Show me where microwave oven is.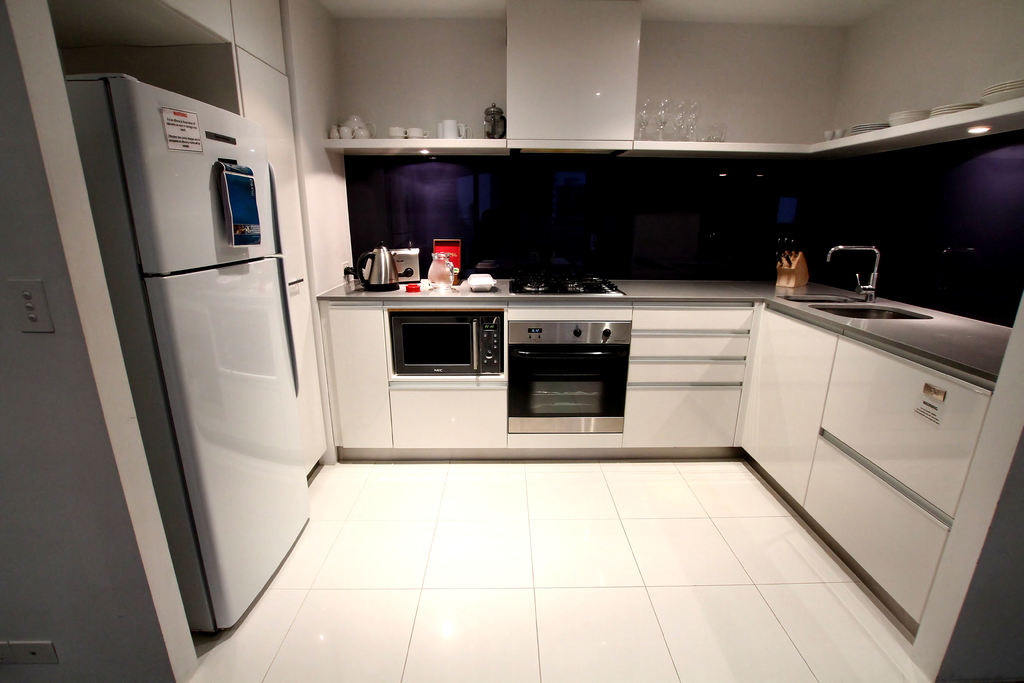
microwave oven is at x1=393 y1=311 x2=501 y2=372.
